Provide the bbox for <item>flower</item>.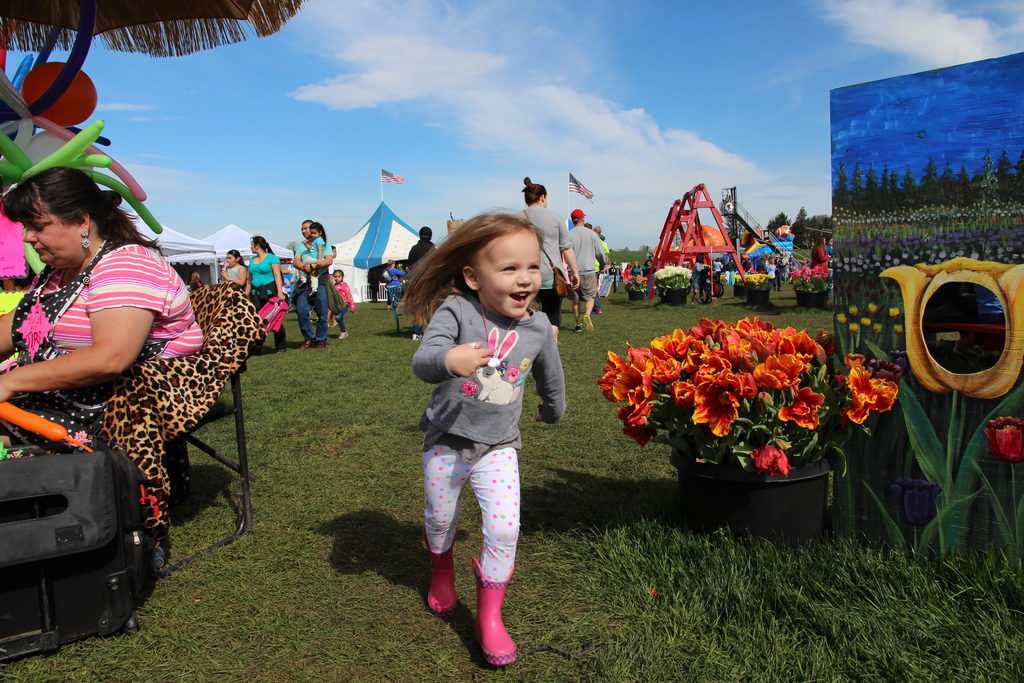
[876, 254, 1023, 400].
